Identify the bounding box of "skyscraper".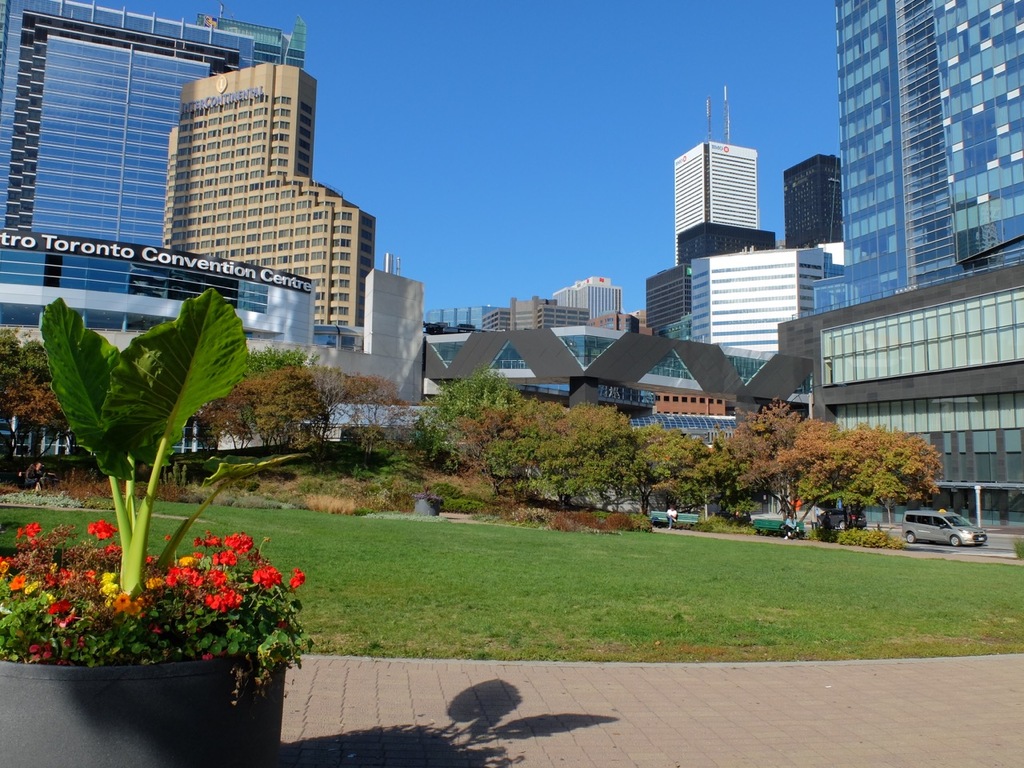
548/270/638/328.
